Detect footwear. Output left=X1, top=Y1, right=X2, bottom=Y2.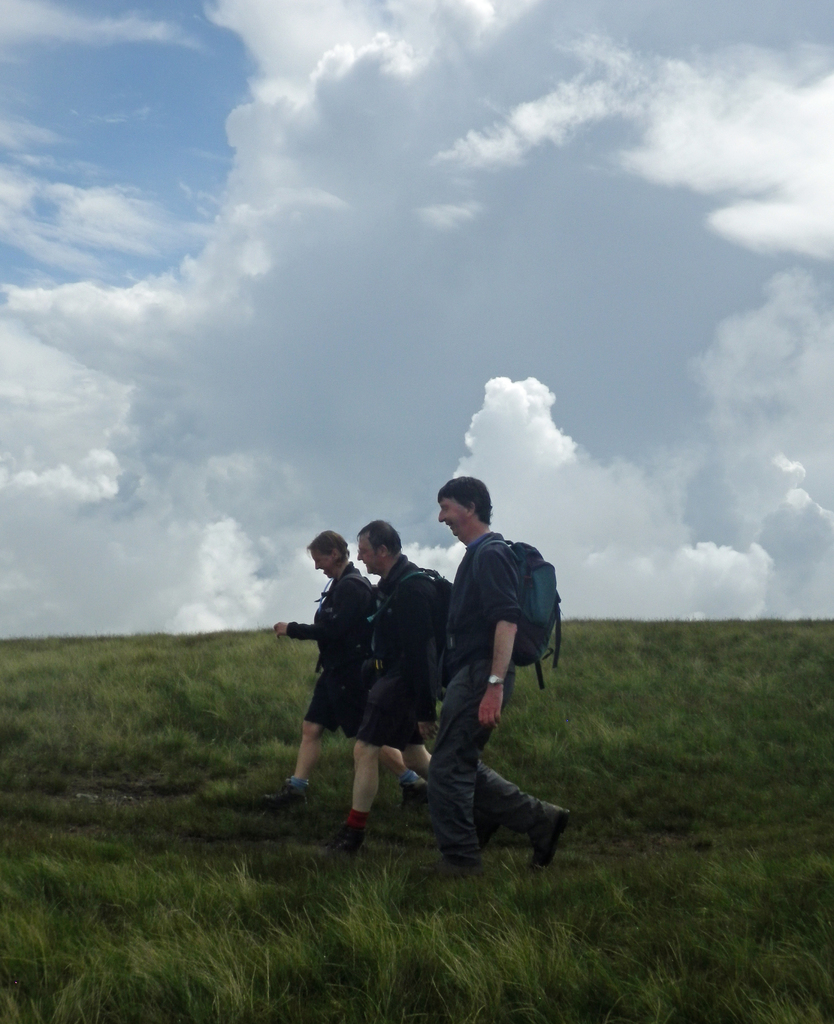
left=530, top=805, right=570, bottom=865.
